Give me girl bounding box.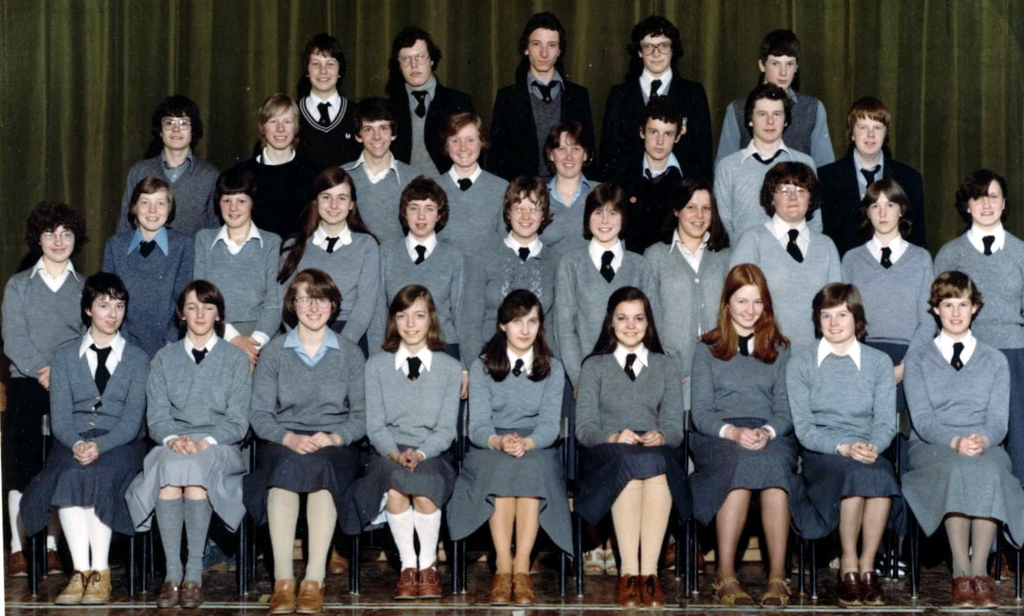
24/273/152/607.
